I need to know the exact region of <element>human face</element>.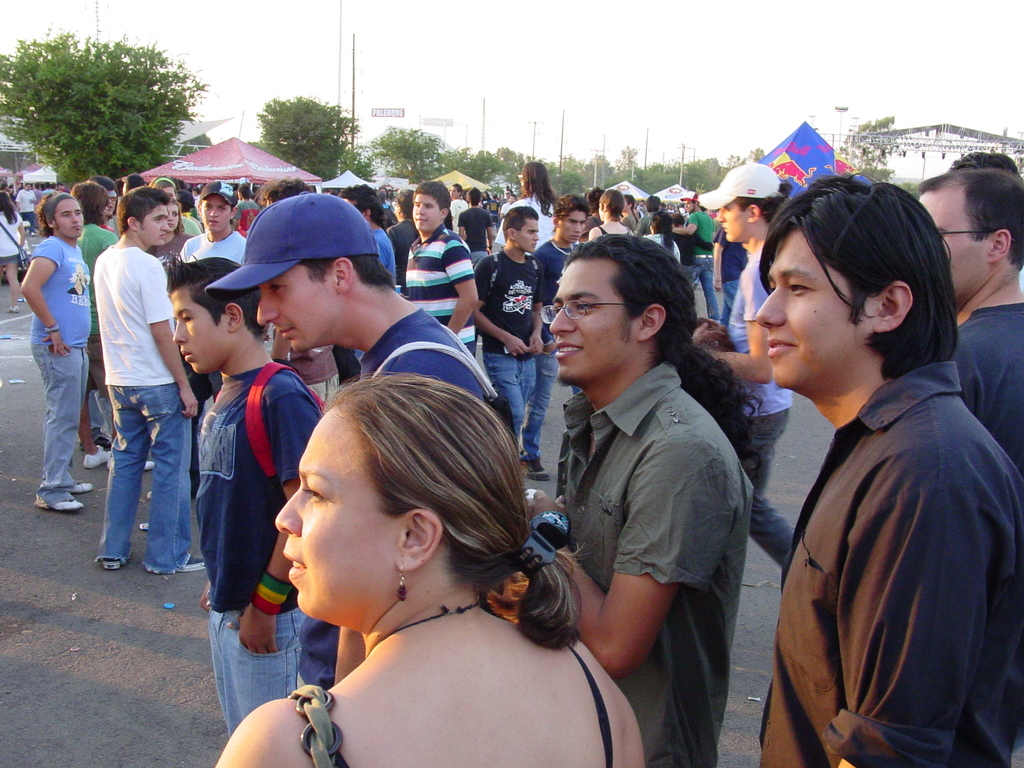
Region: locate(145, 202, 174, 244).
